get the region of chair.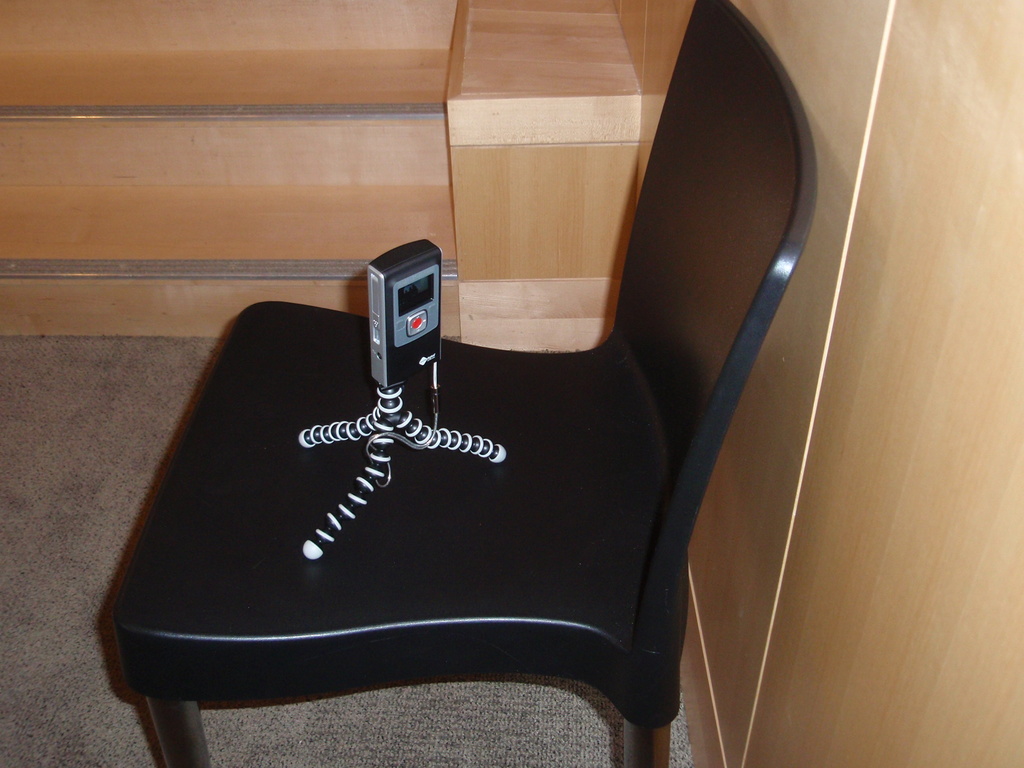
box=[156, 120, 778, 755].
